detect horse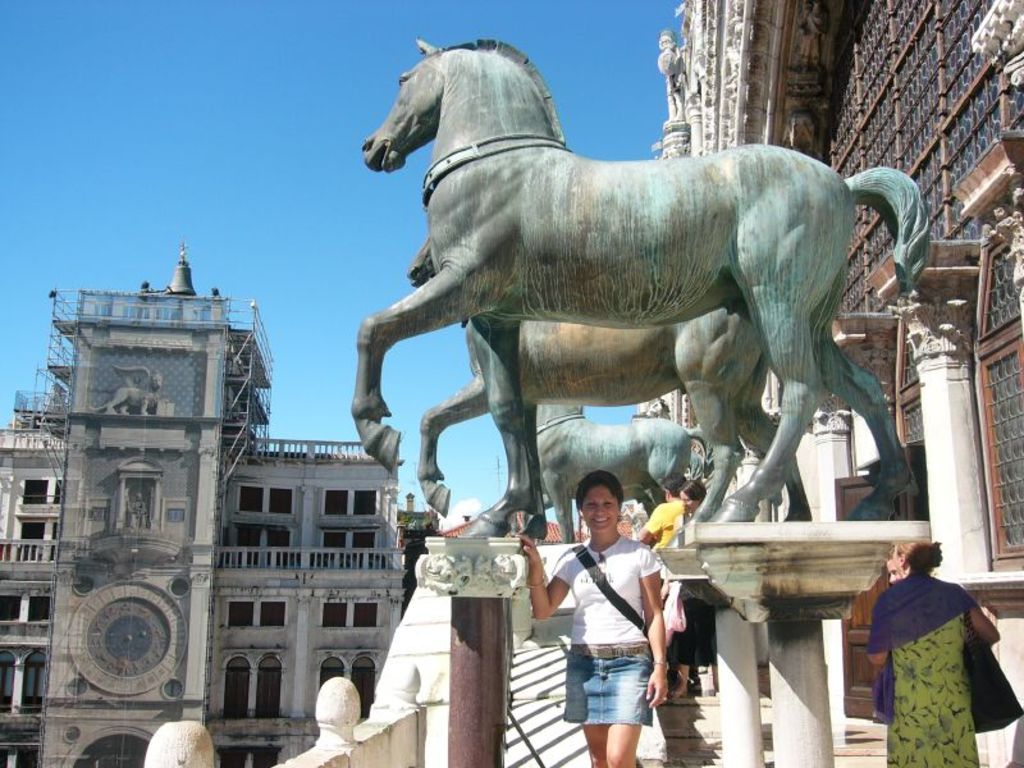
bbox(356, 40, 933, 543)
